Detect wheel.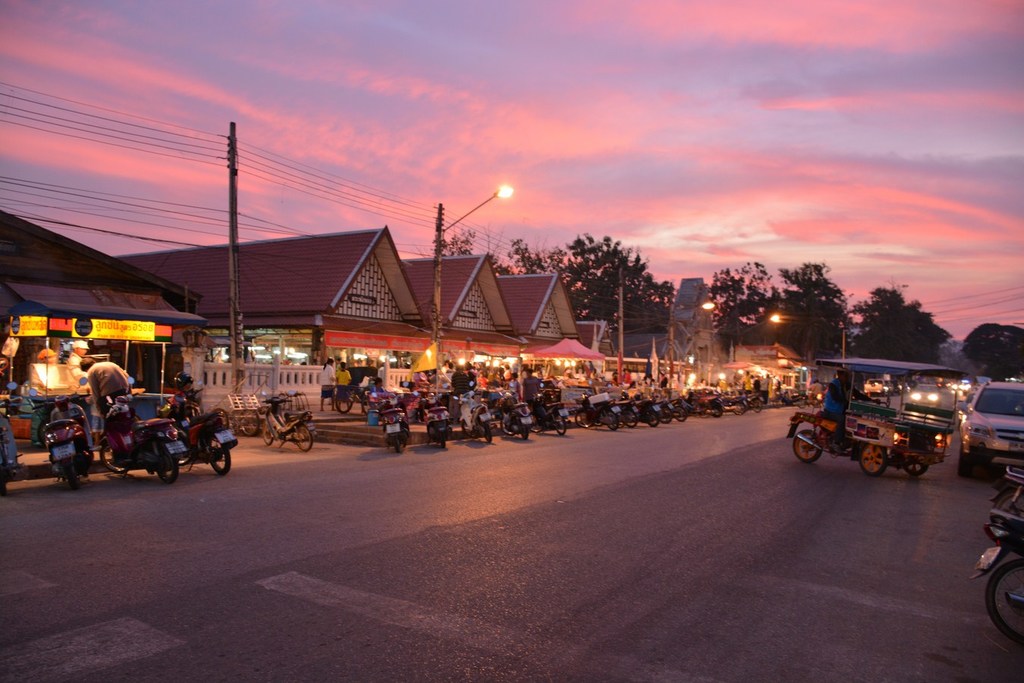
Detected at 648, 411, 658, 428.
